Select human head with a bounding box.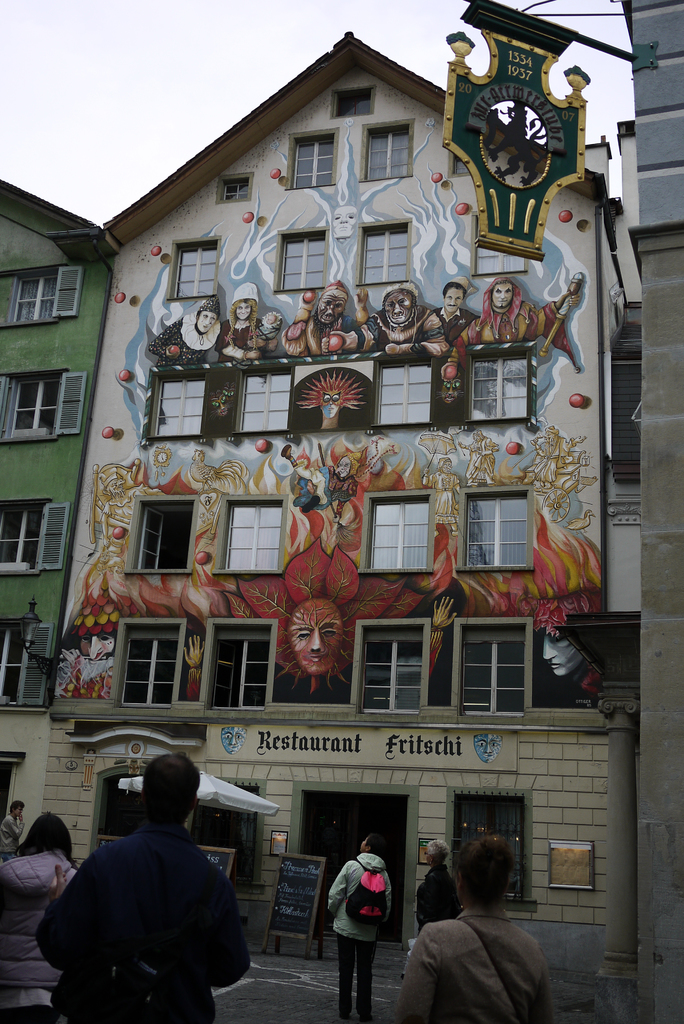
l=440, t=275, r=471, b=312.
